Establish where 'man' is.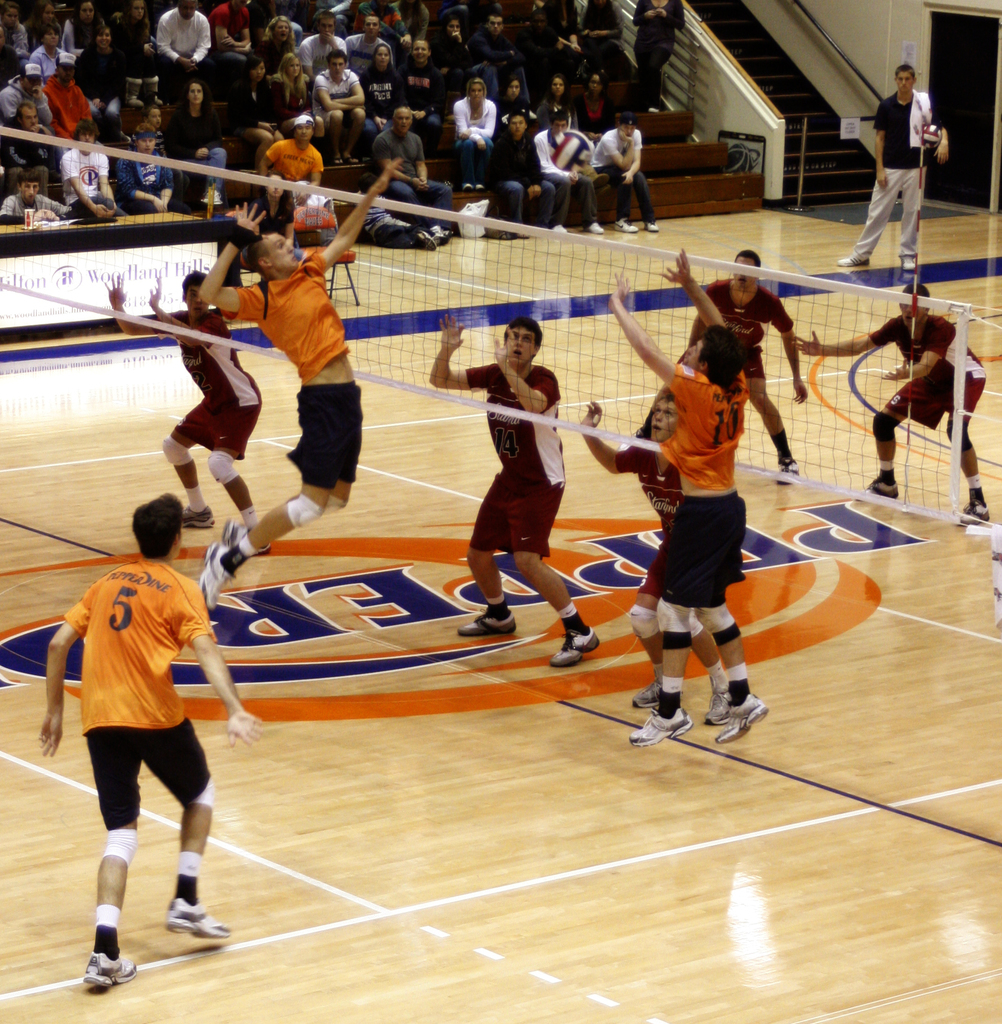
Established at <bbox>0, 101, 58, 197</bbox>.
